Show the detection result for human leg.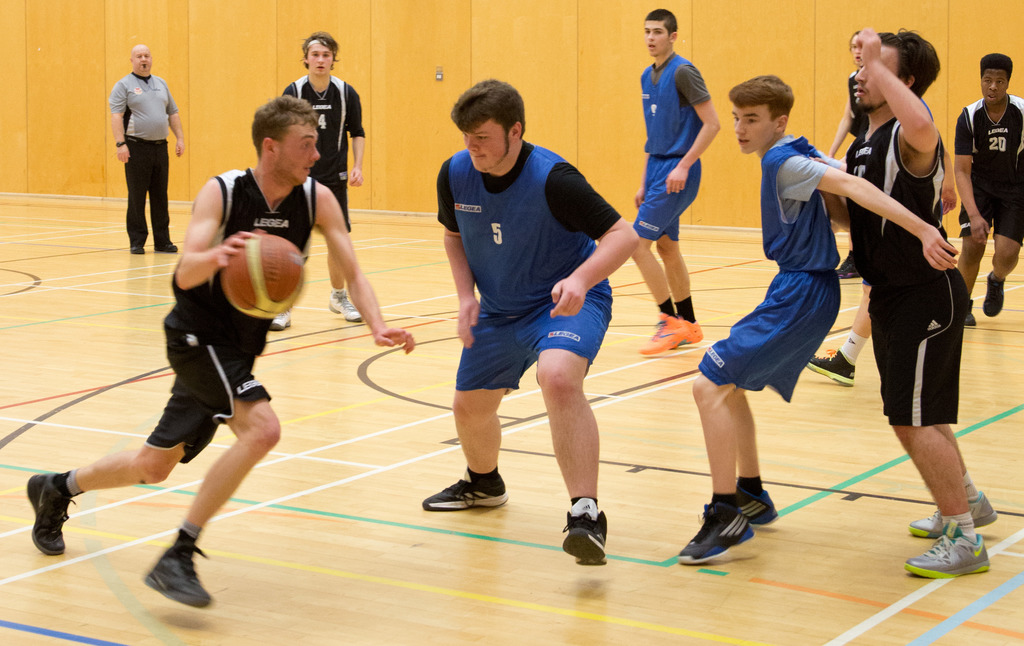
<bbox>123, 138, 152, 252</bbox>.
